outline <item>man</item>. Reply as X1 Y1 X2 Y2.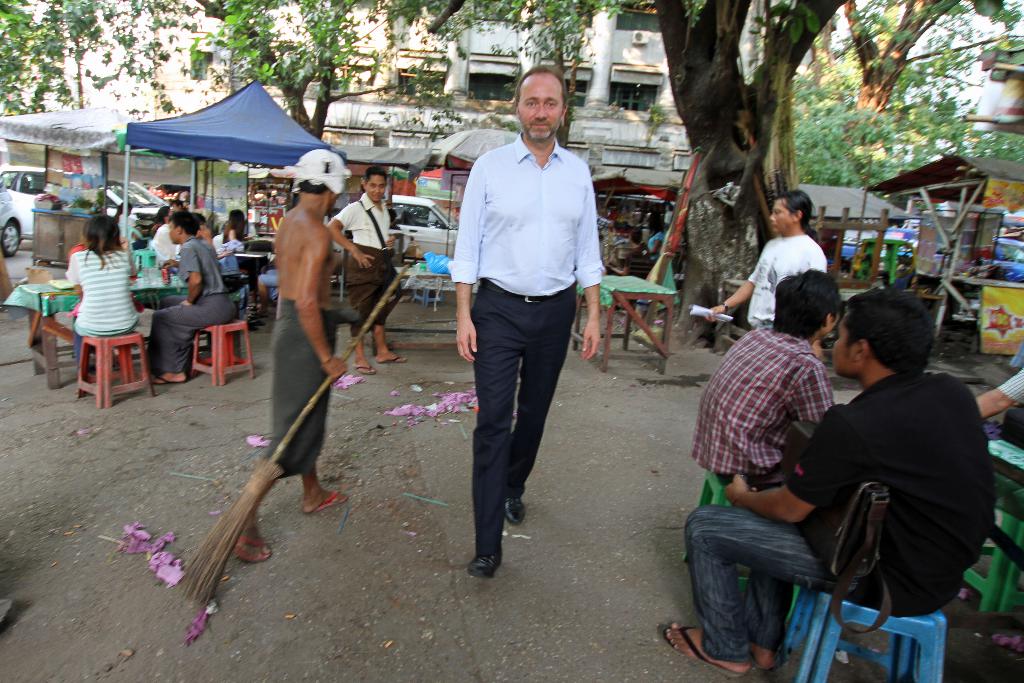
689 267 860 499.
